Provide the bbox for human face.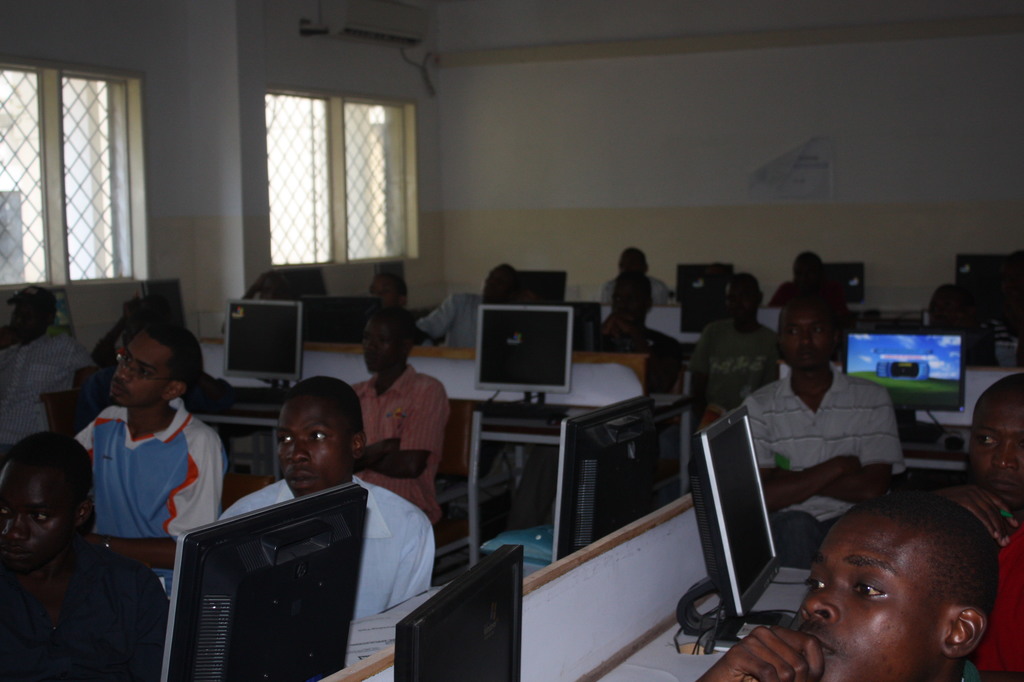
left=280, top=394, right=352, bottom=498.
